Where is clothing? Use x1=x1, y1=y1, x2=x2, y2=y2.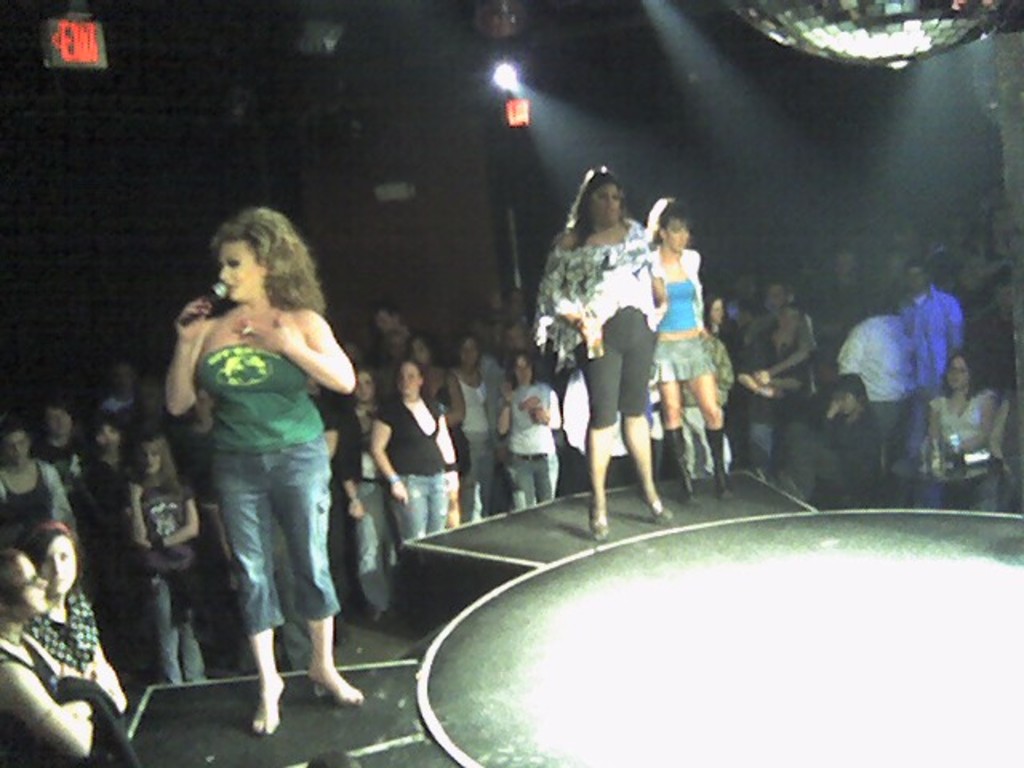
x1=0, y1=464, x2=91, y2=539.
